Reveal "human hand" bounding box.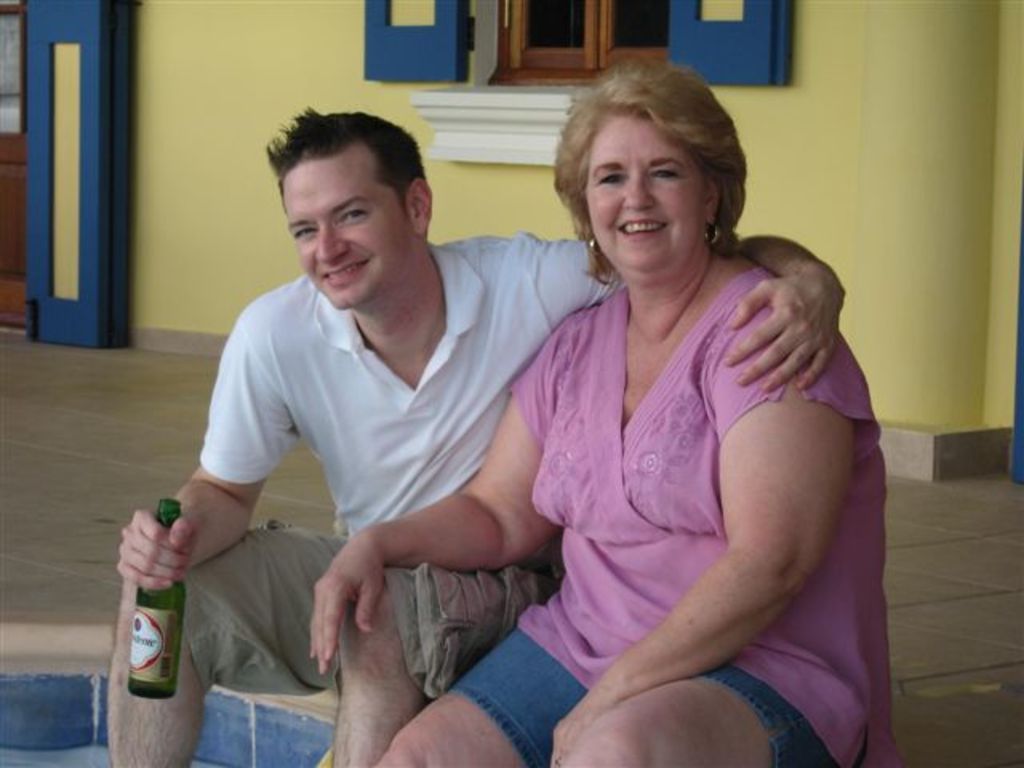
Revealed: Rect(712, 224, 850, 434).
